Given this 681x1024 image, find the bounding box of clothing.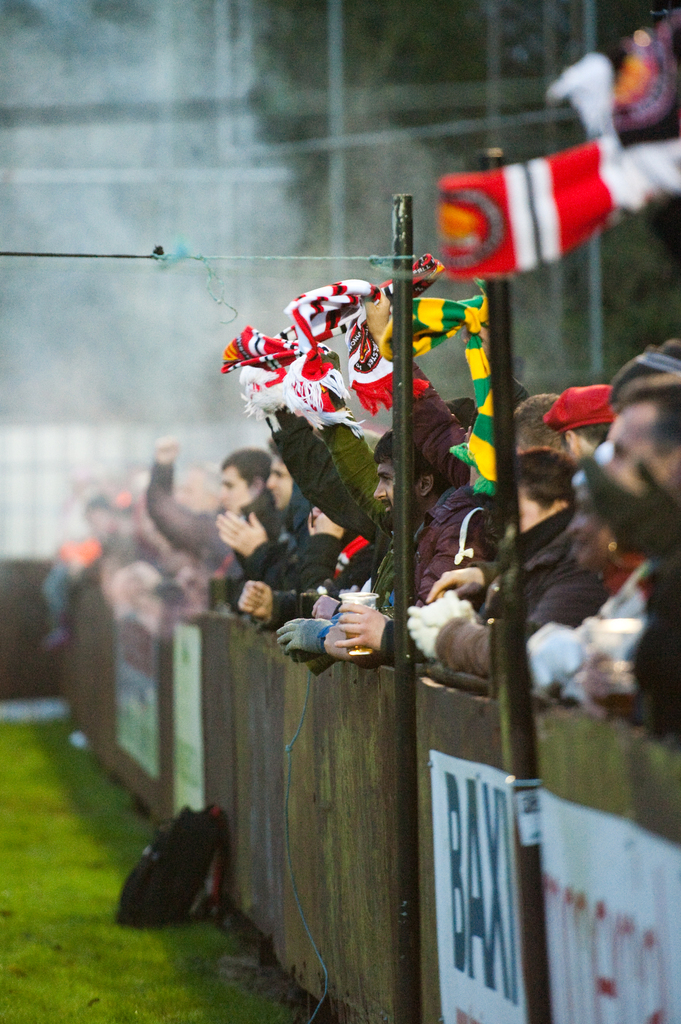
BBox(433, 510, 609, 697).
